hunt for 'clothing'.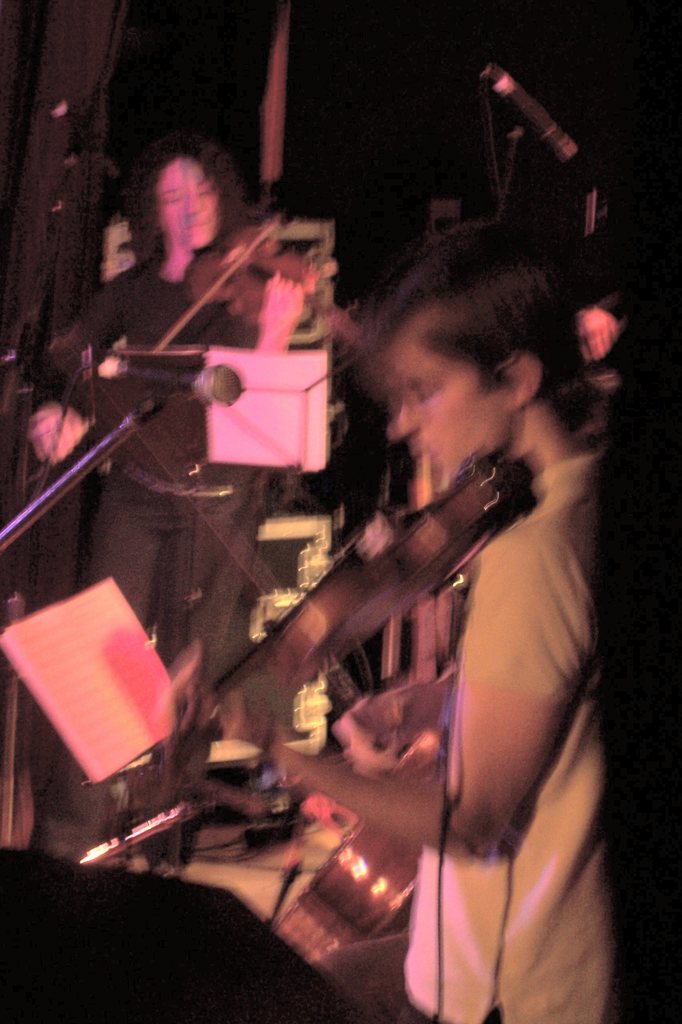
Hunted down at 307, 450, 608, 1023.
